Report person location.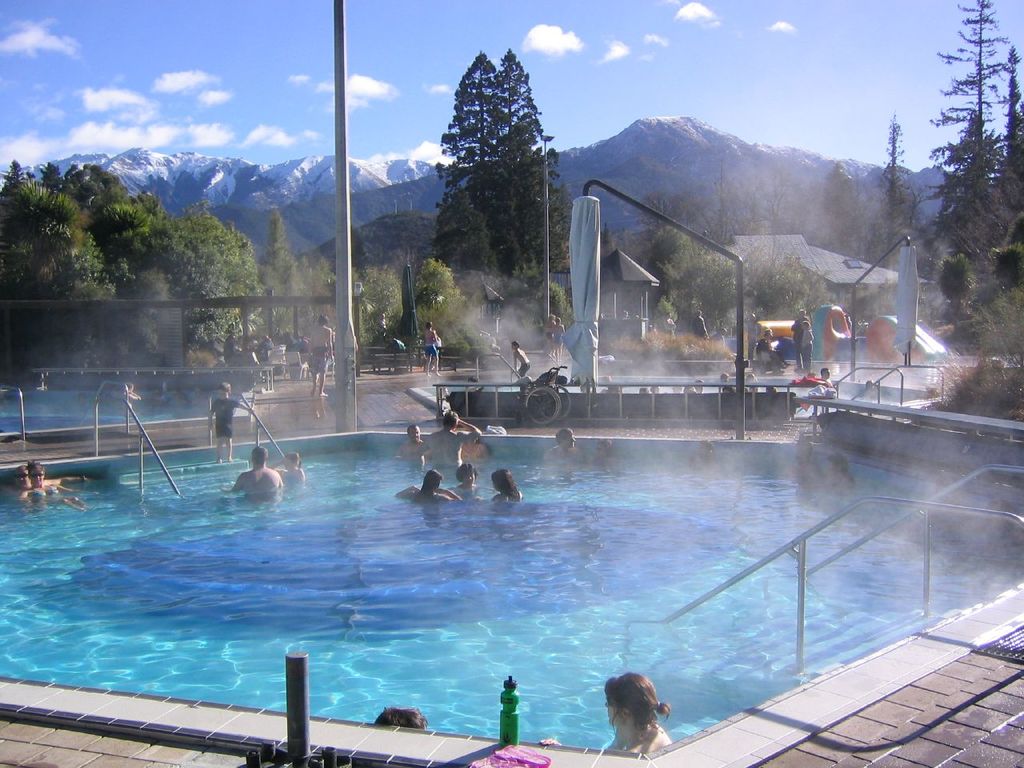
Report: select_region(414, 410, 479, 469).
